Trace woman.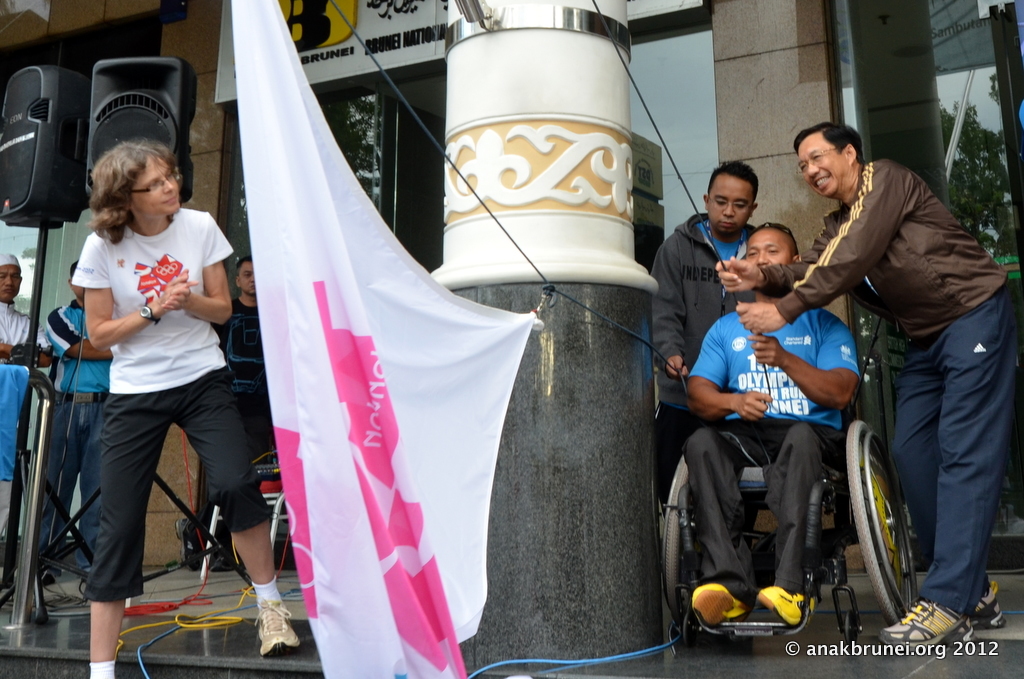
Traced to l=86, t=137, r=299, b=678.
